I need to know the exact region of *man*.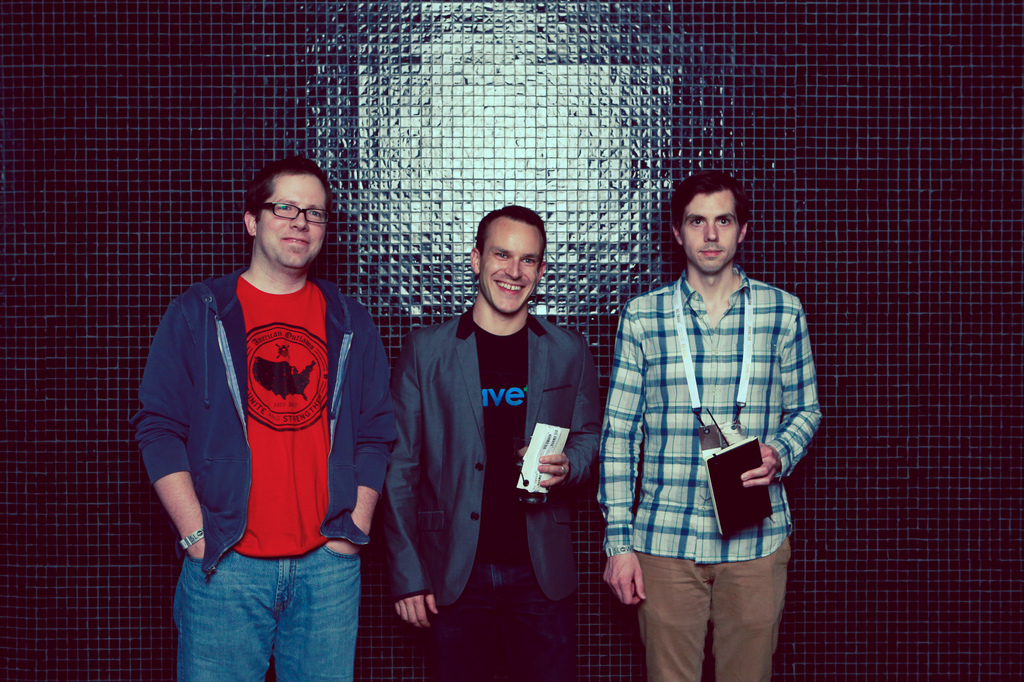
Region: 373, 203, 605, 681.
